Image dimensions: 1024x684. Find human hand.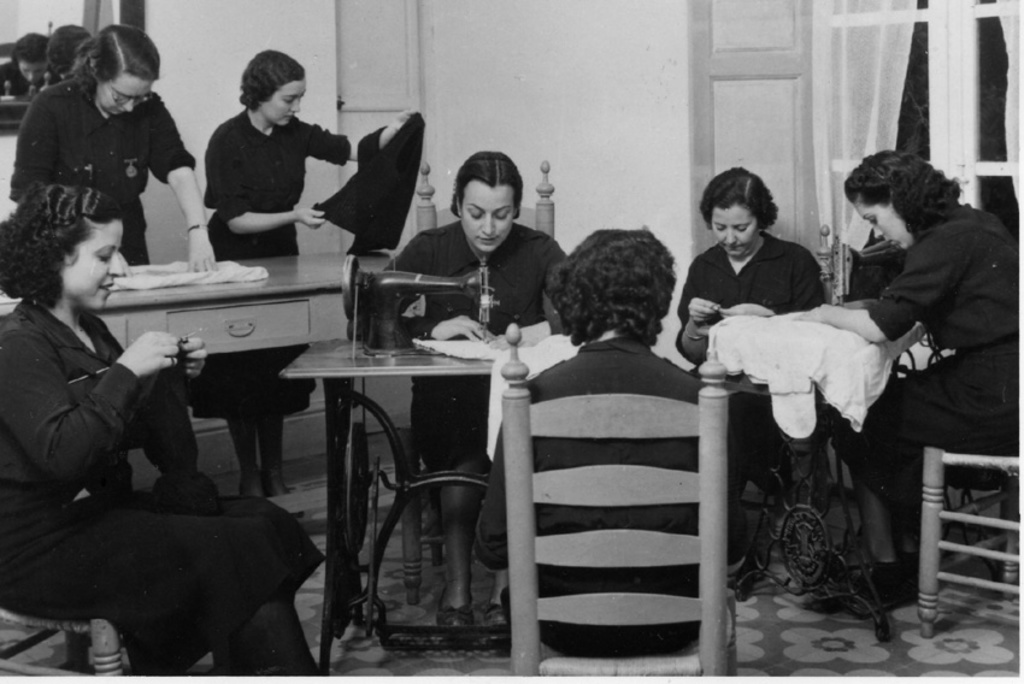
region(430, 314, 495, 343).
